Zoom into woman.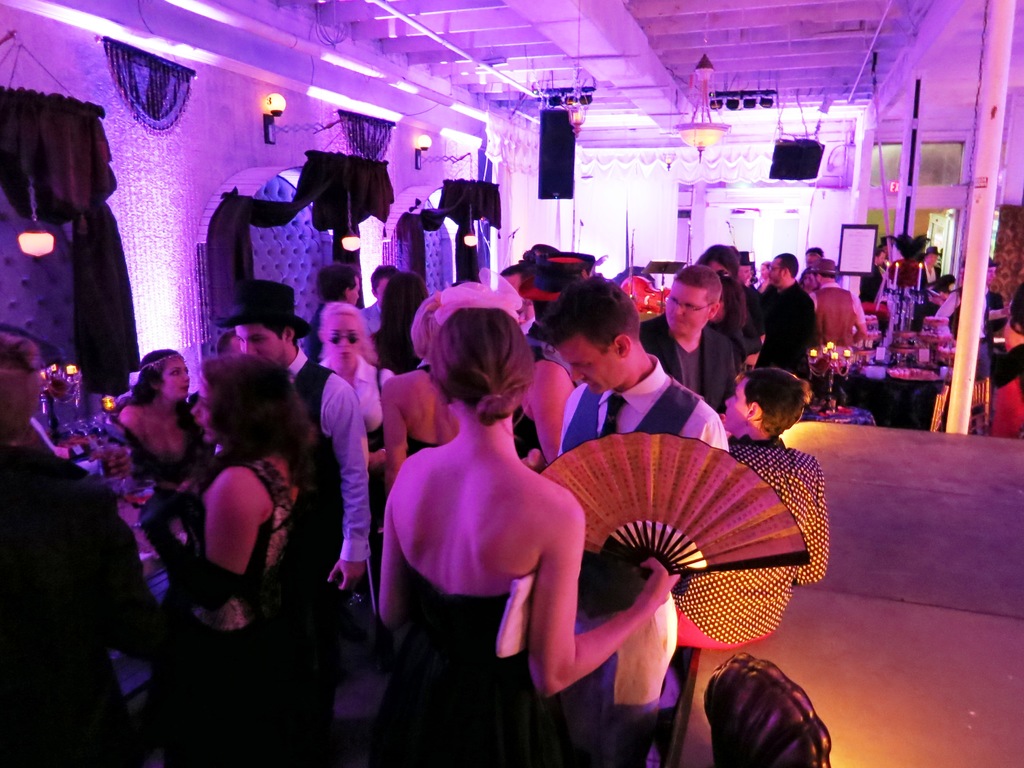
Zoom target: [left=371, top=307, right=682, bottom=767].
